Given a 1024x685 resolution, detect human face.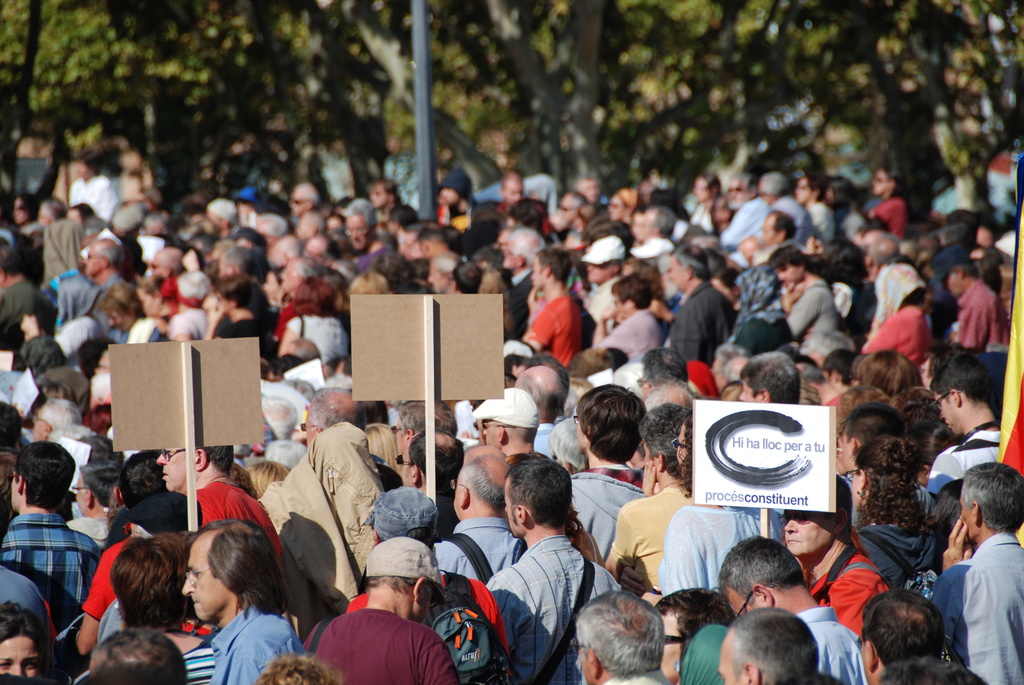
box(293, 217, 310, 242).
